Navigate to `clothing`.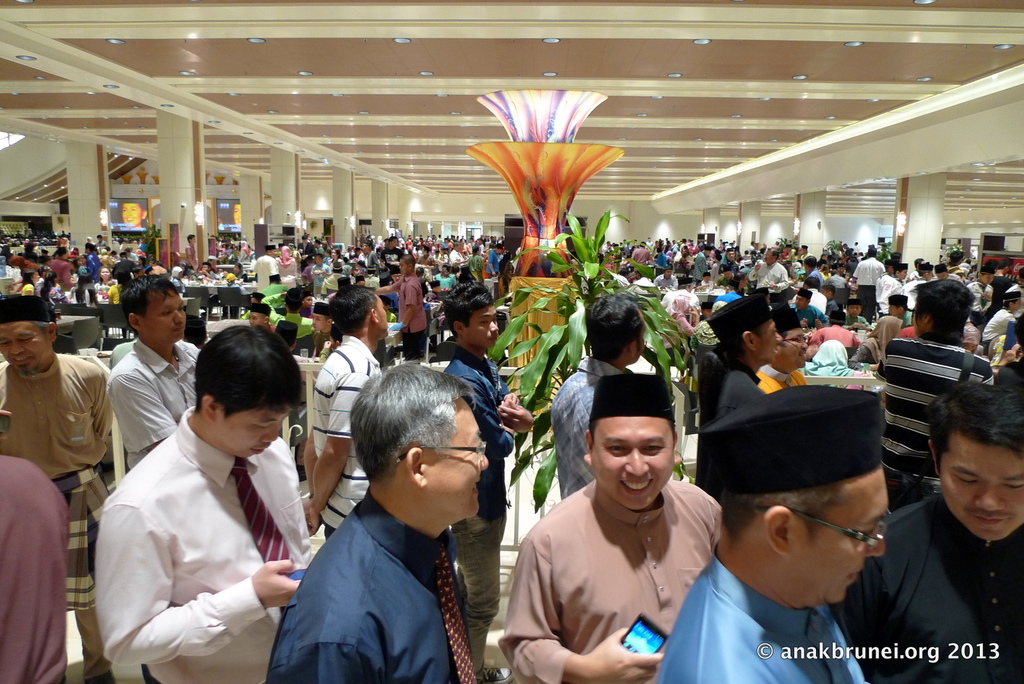
Navigation target: (276,243,296,280).
